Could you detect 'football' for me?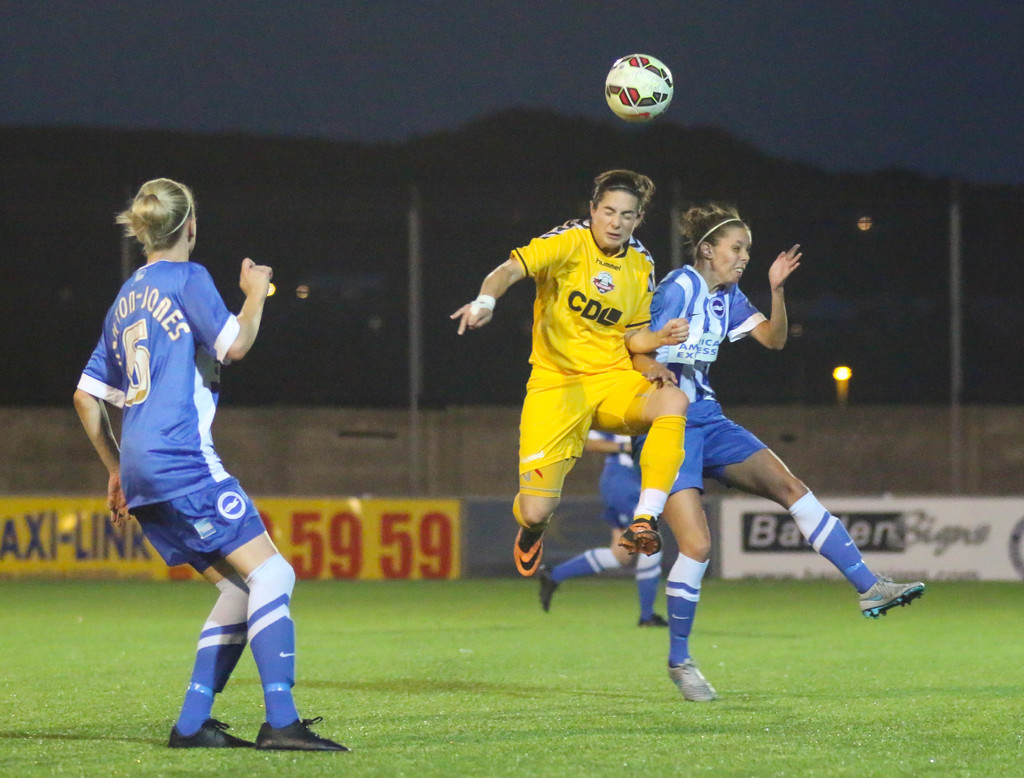
Detection result: Rect(600, 54, 678, 122).
